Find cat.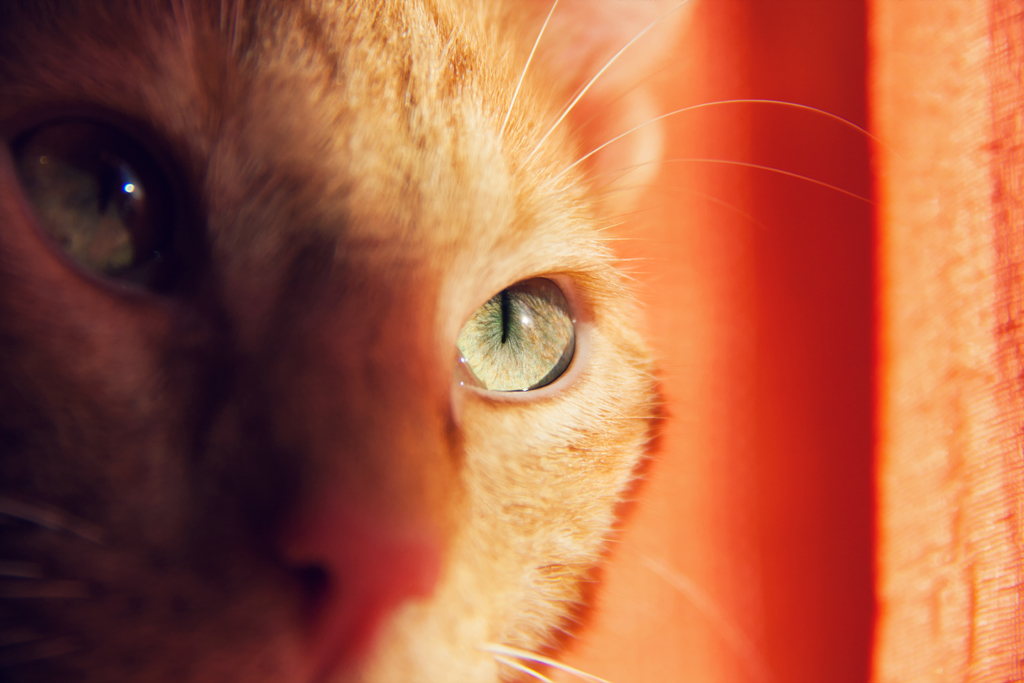
box=[4, 1, 876, 682].
